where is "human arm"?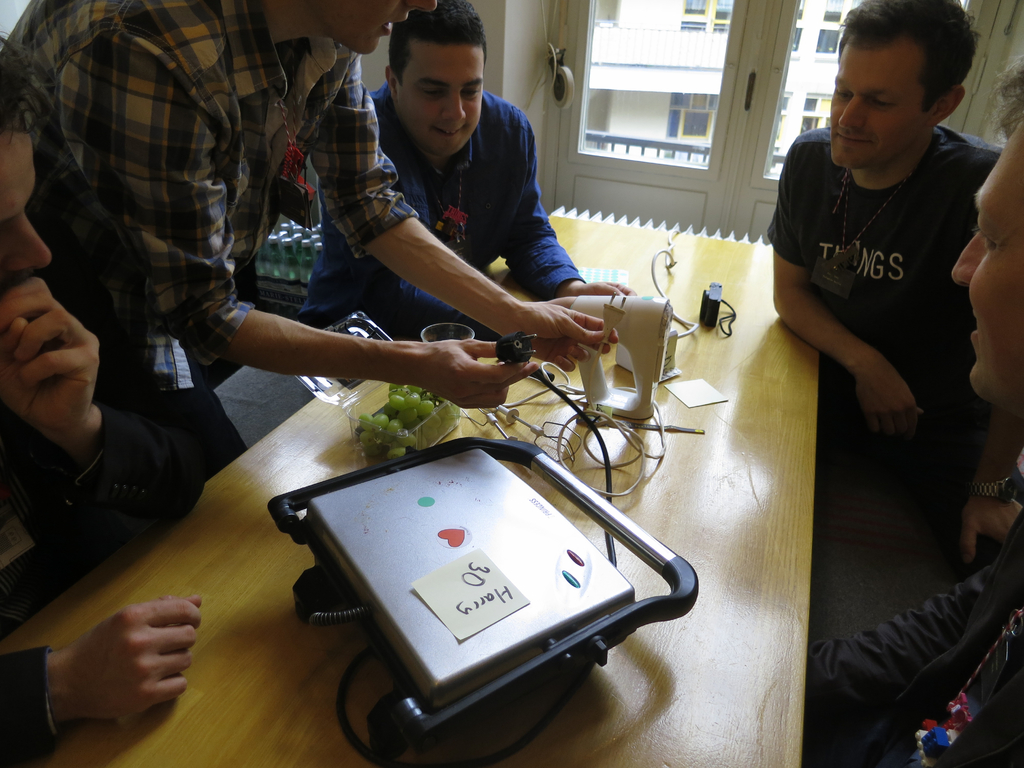
detection(301, 44, 621, 378).
